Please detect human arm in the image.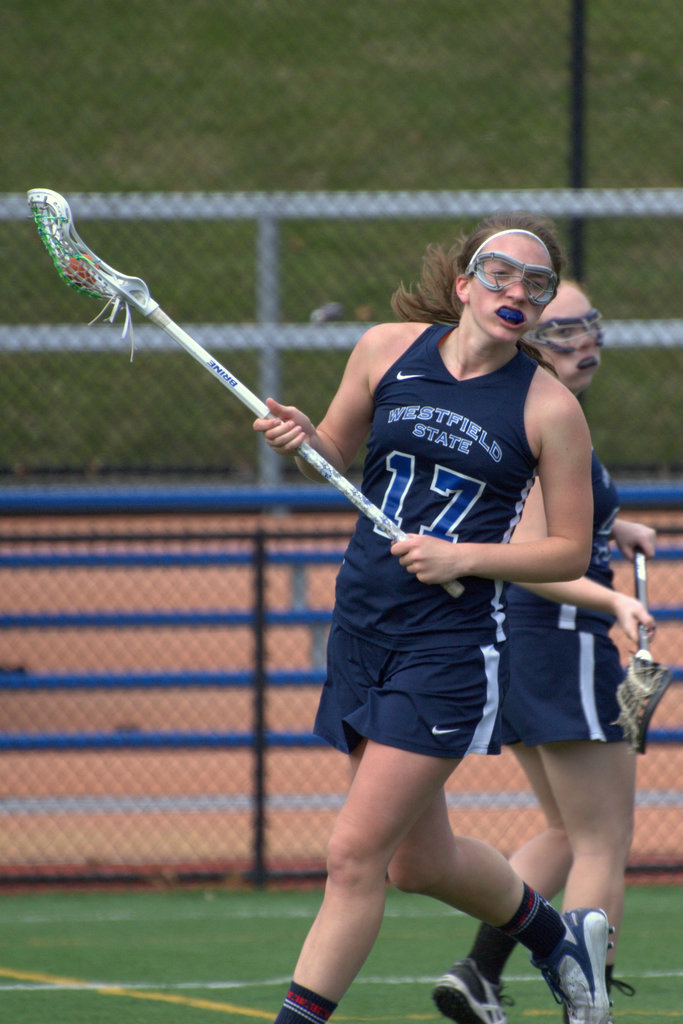
(612, 512, 677, 564).
